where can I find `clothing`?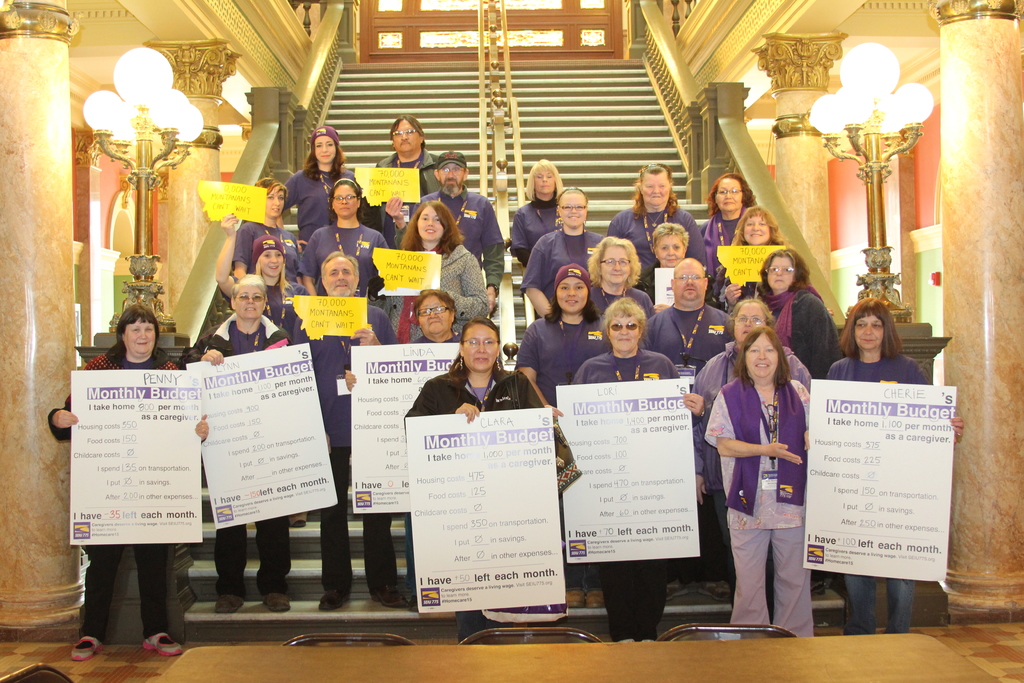
You can find it at (left=404, top=361, right=551, bottom=638).
